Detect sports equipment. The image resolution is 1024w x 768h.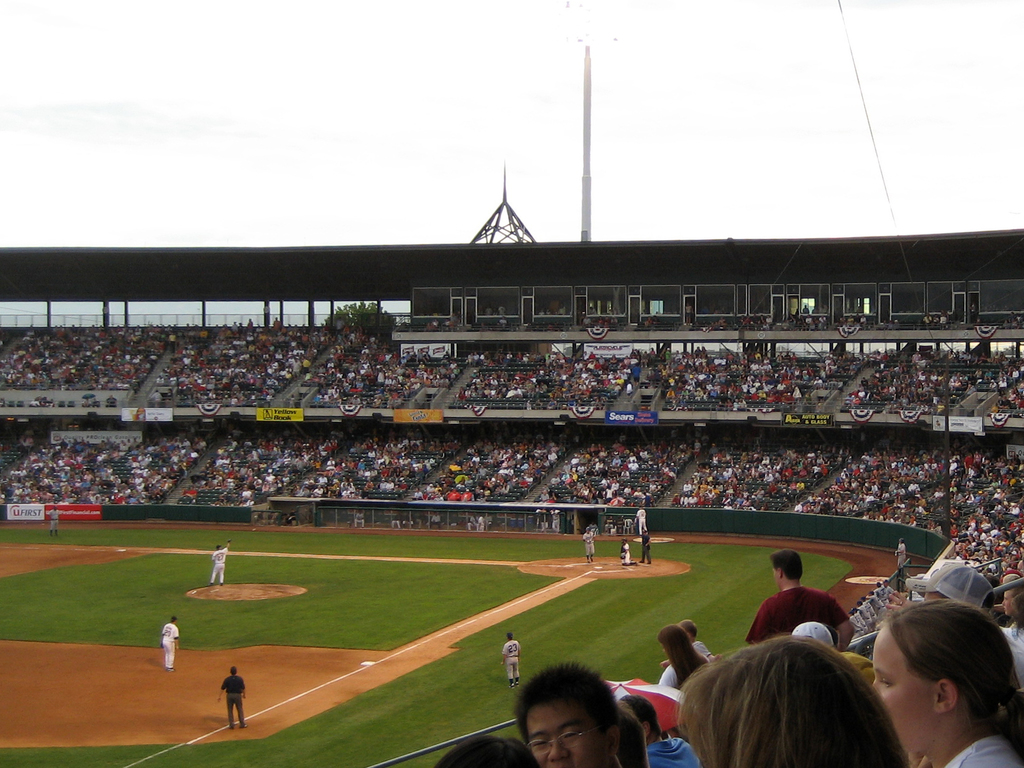
detection(163, 623, 181, 640).
